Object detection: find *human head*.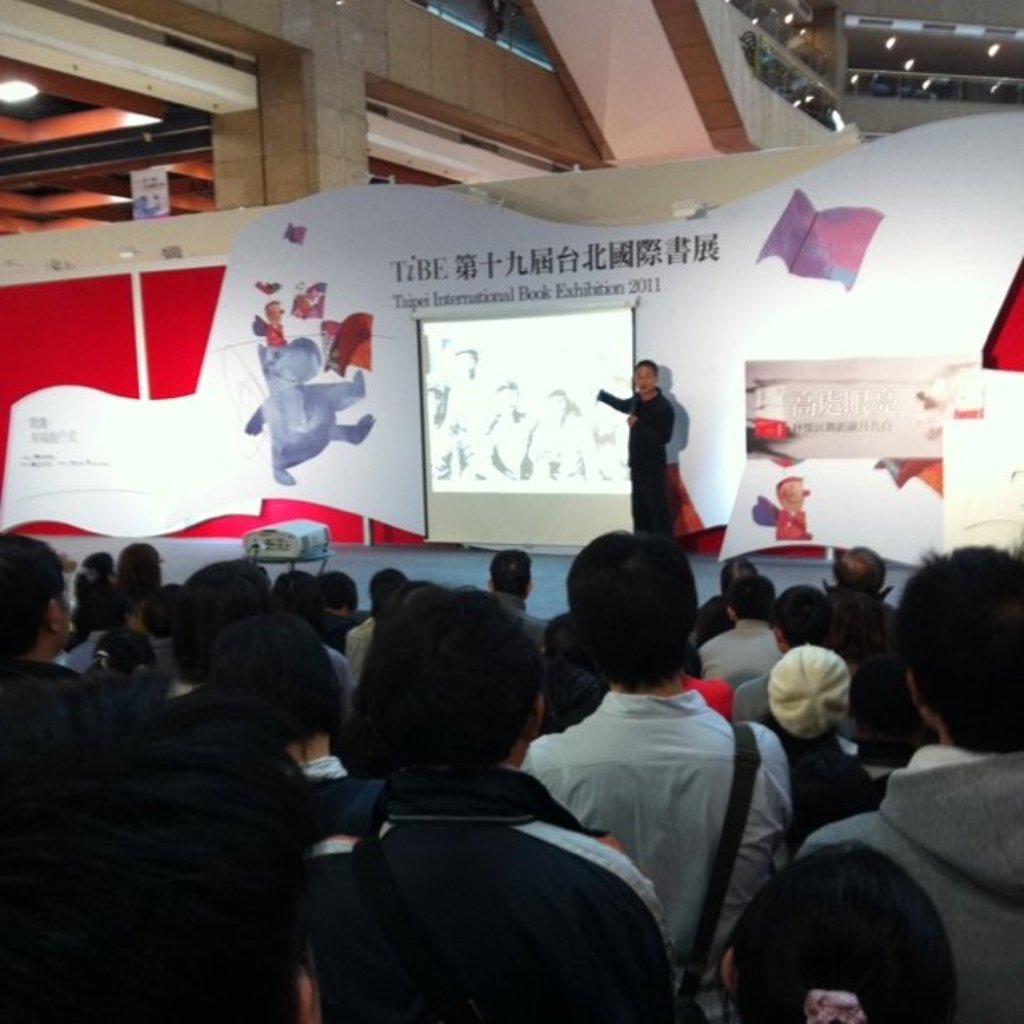
x1=773, y1=584, x2=842, y2=658.
